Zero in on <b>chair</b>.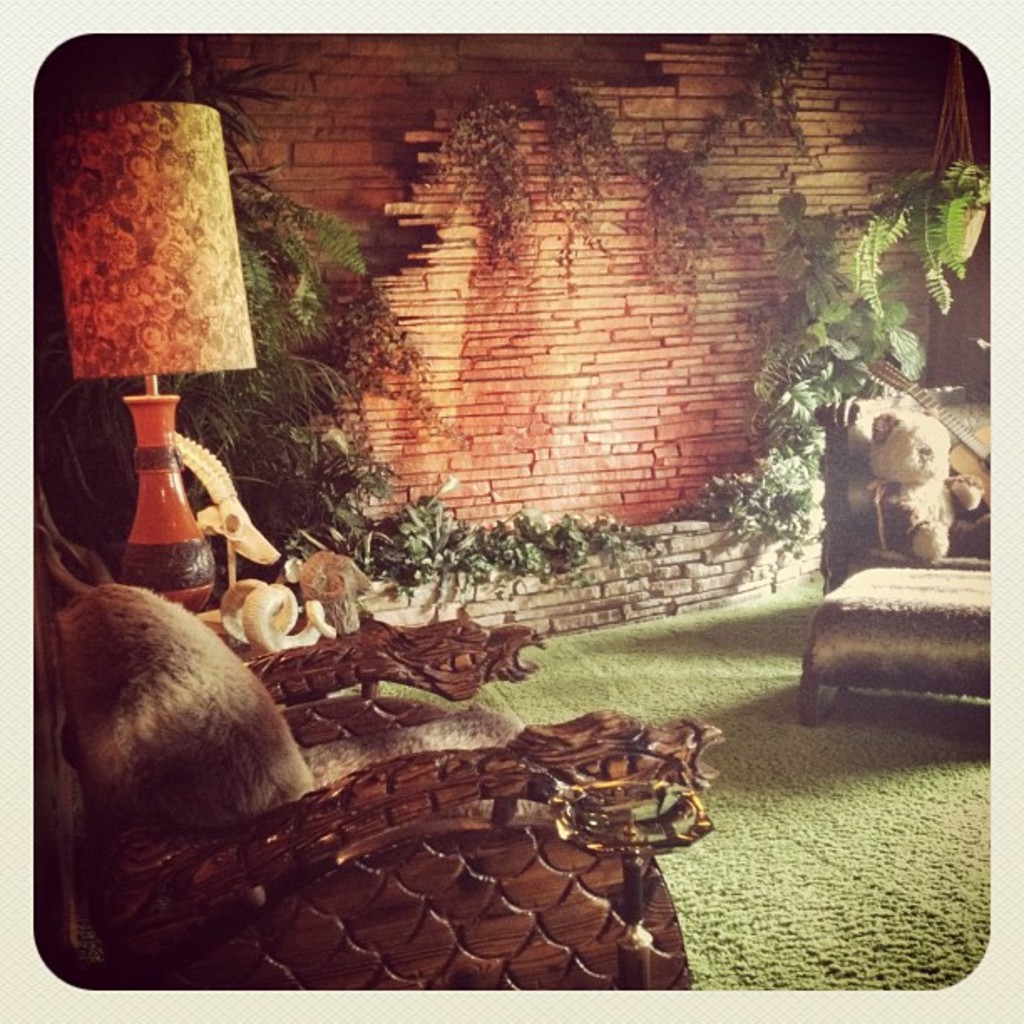
Zeroed in: left=796, top=385, right=994, bottom=726.
